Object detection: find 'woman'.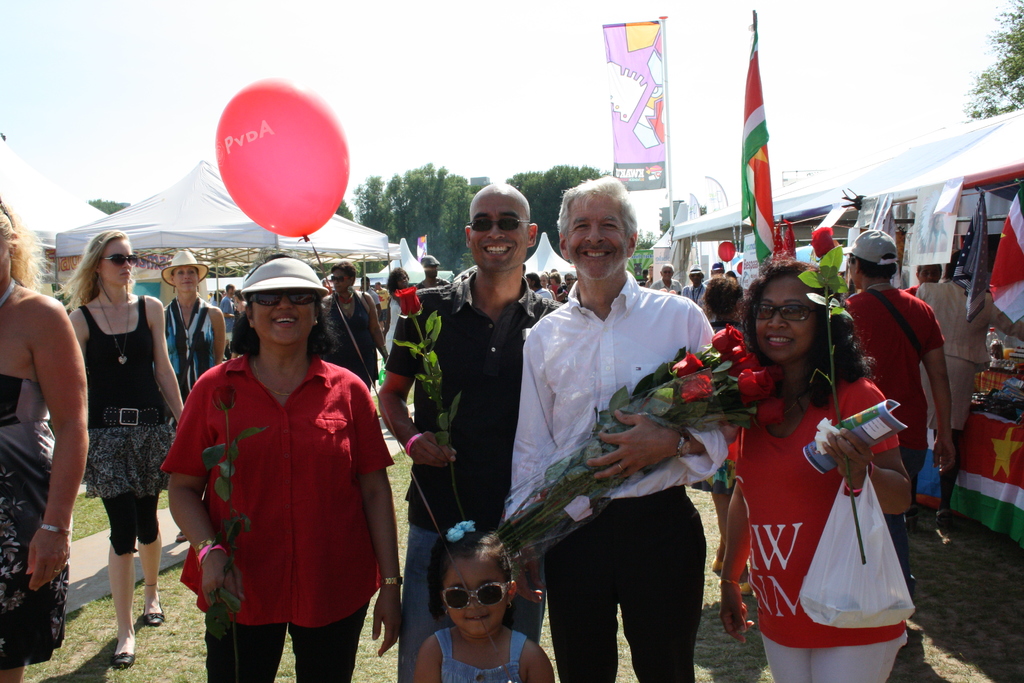
rect(322, 261, 384, 393).
